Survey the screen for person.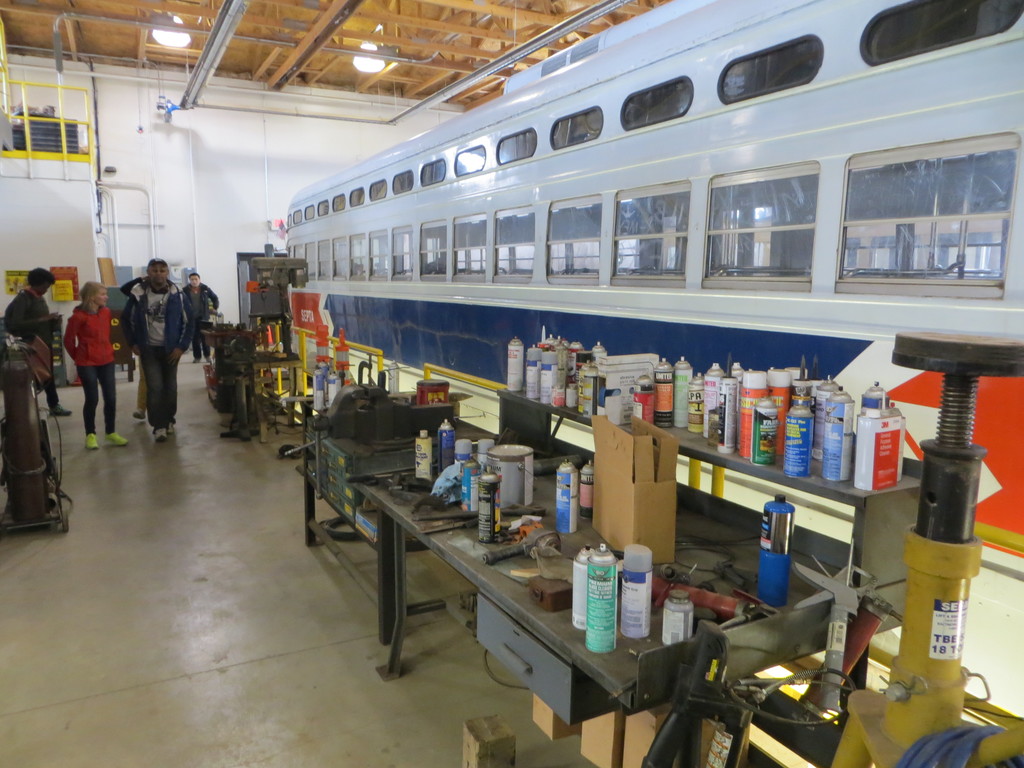
Survey found: region(114, 246, 182, 430).
